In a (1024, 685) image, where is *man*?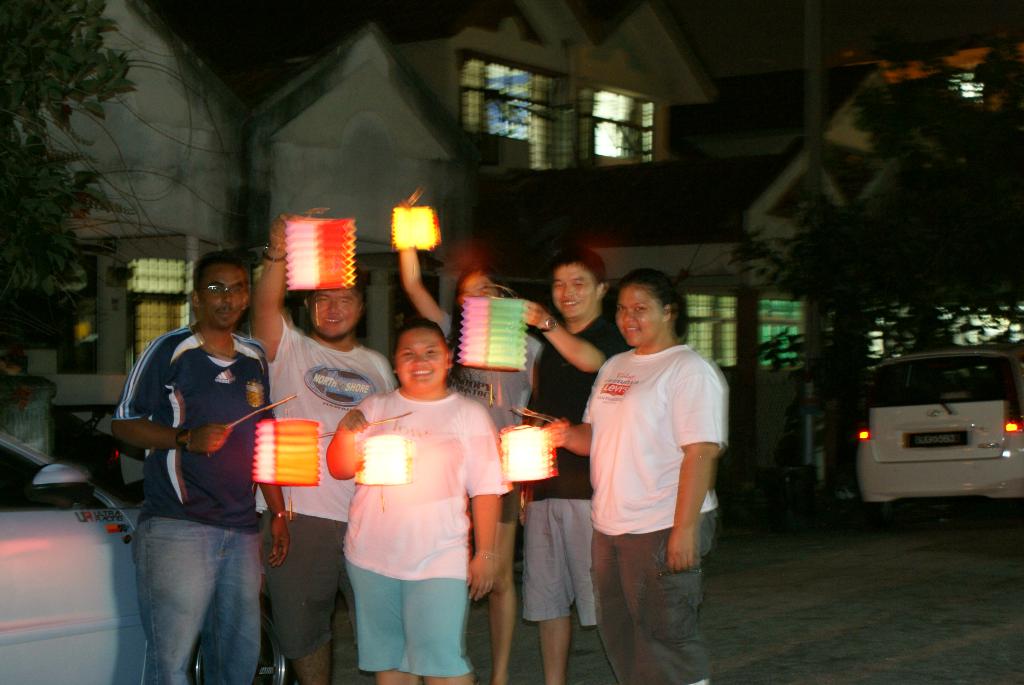
[106,252,297,684].
